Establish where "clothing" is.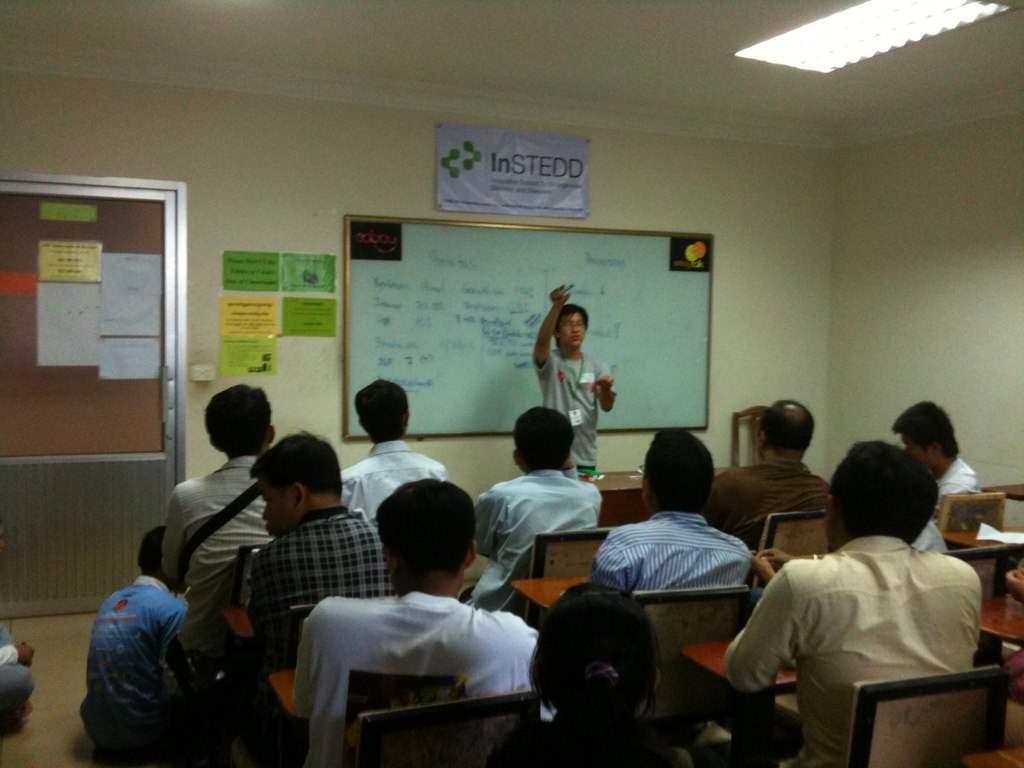
Established at bbox=[720, 535, 985, 767].
